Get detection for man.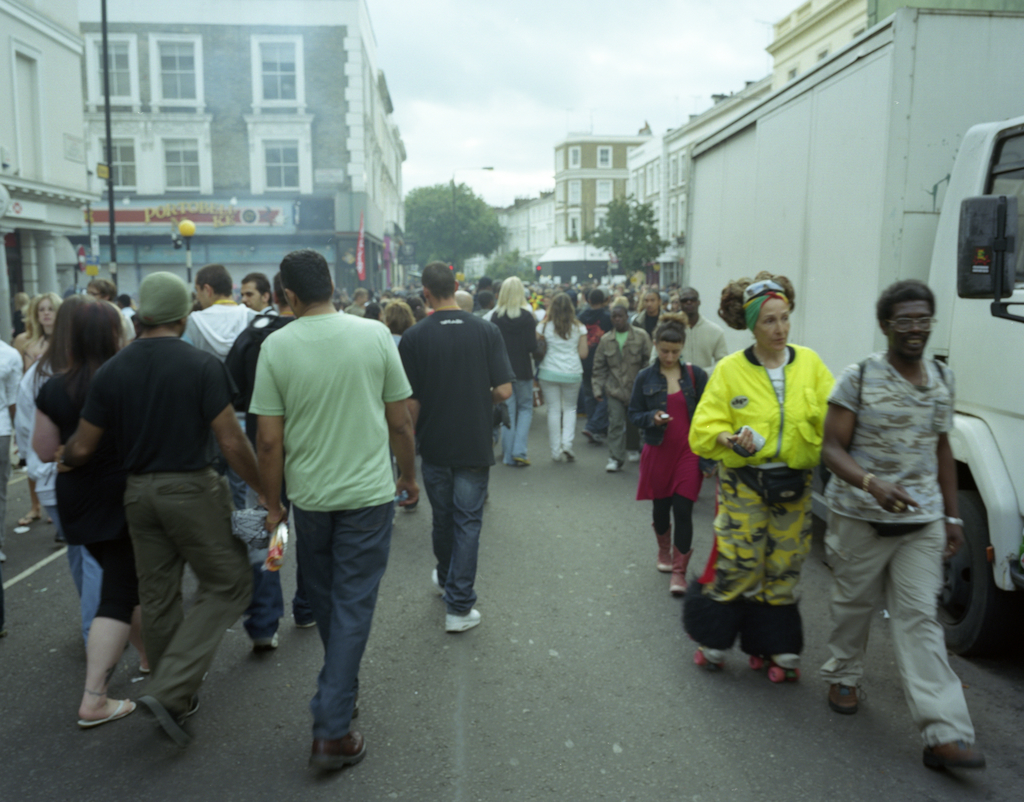
Detection: l=0, t=344, r=20, b=563.
